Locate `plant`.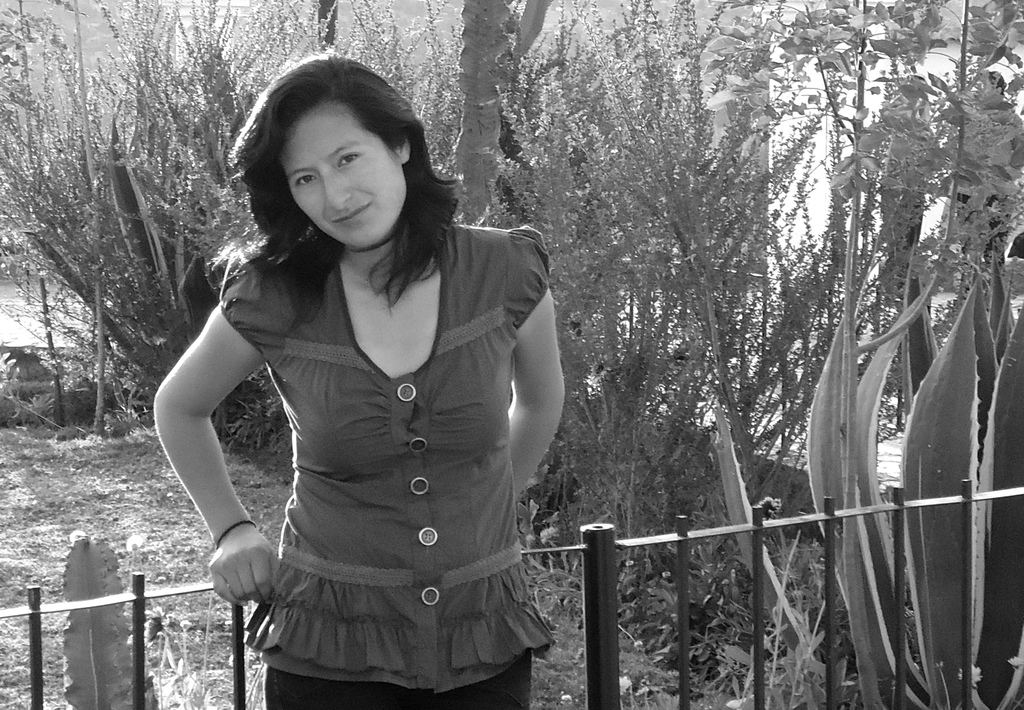
Bounding box: (left=756, top=515, right=891, bottom=709).
